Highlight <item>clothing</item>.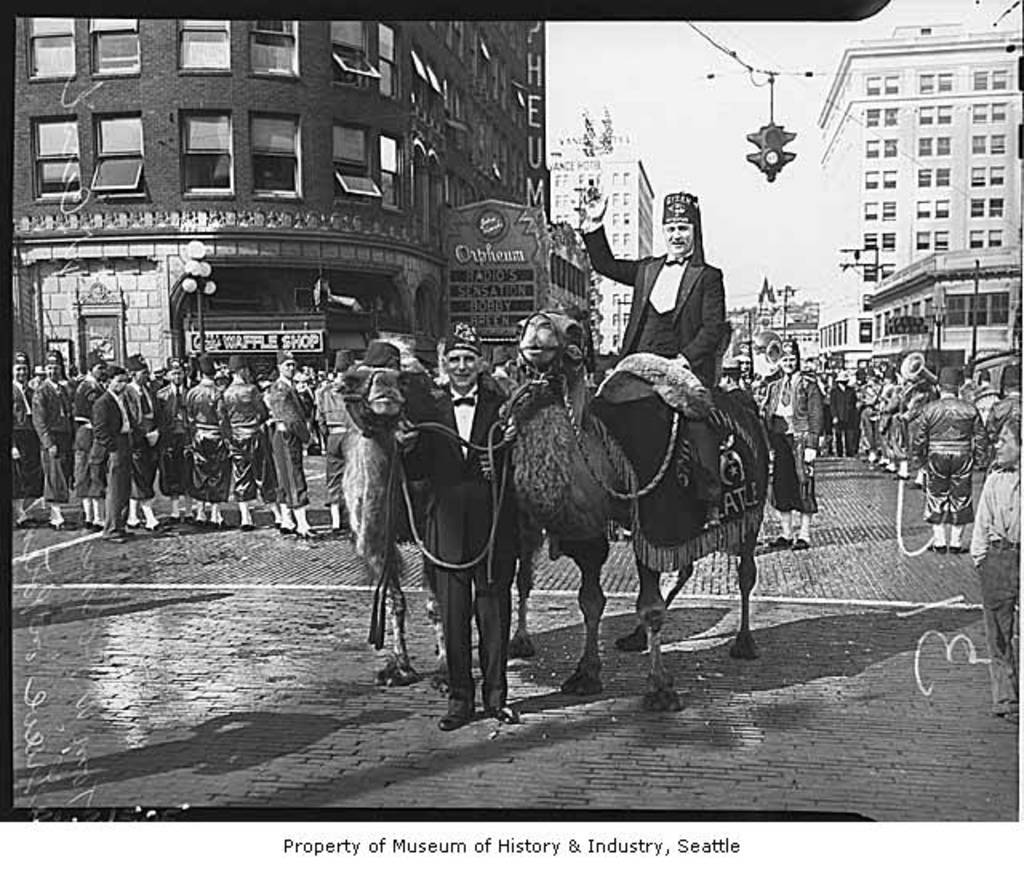
Highlighted region: box=[158, 373, 190, 483].
